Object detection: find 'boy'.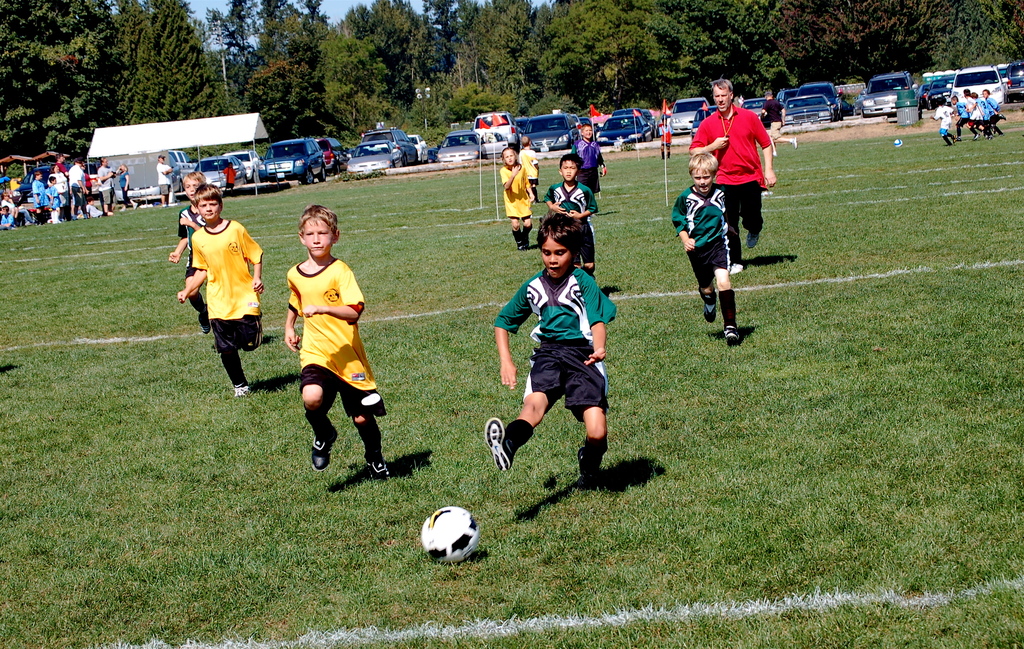
(161,167,212,333).
